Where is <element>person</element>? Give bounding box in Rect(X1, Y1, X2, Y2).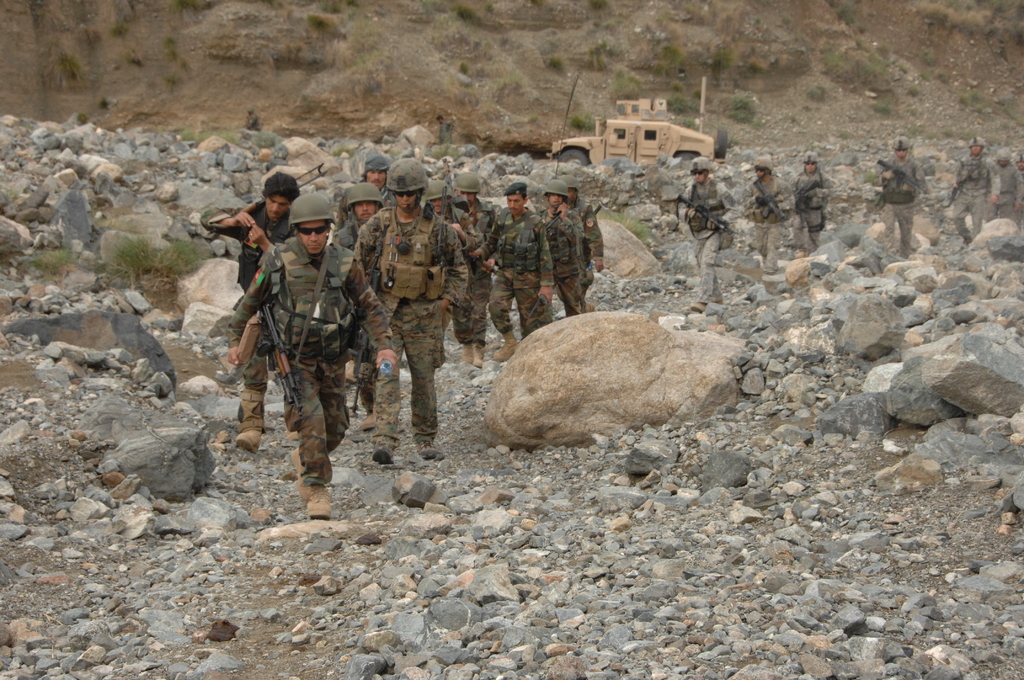
Rect(952, 136, 1001, 245).
